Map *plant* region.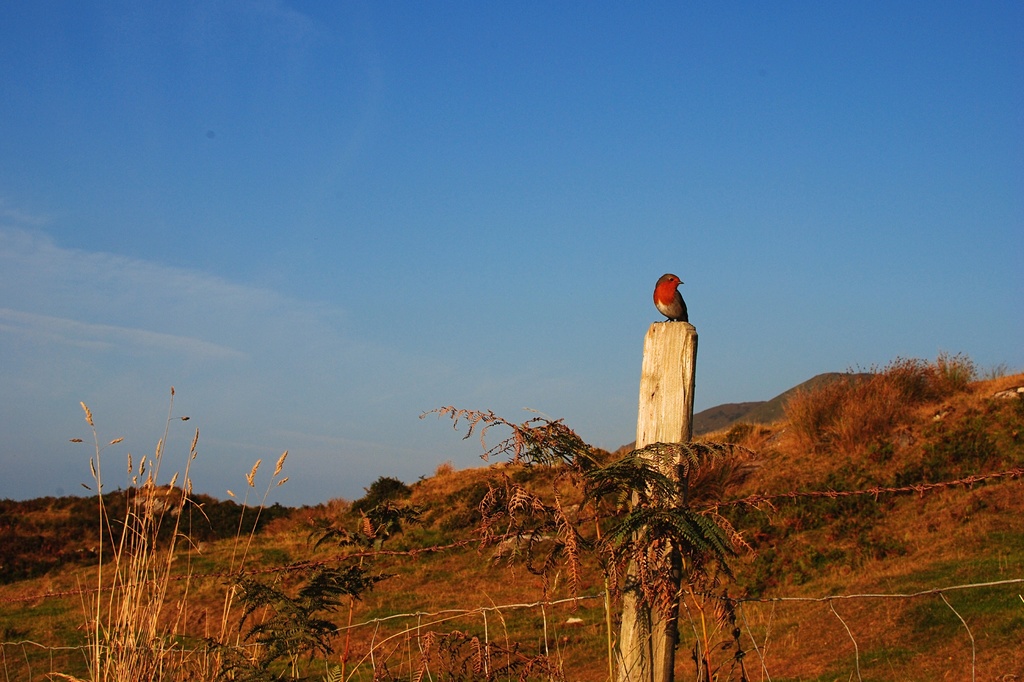
Mapped to (left=417, top=405, right=754, bottom=631).
